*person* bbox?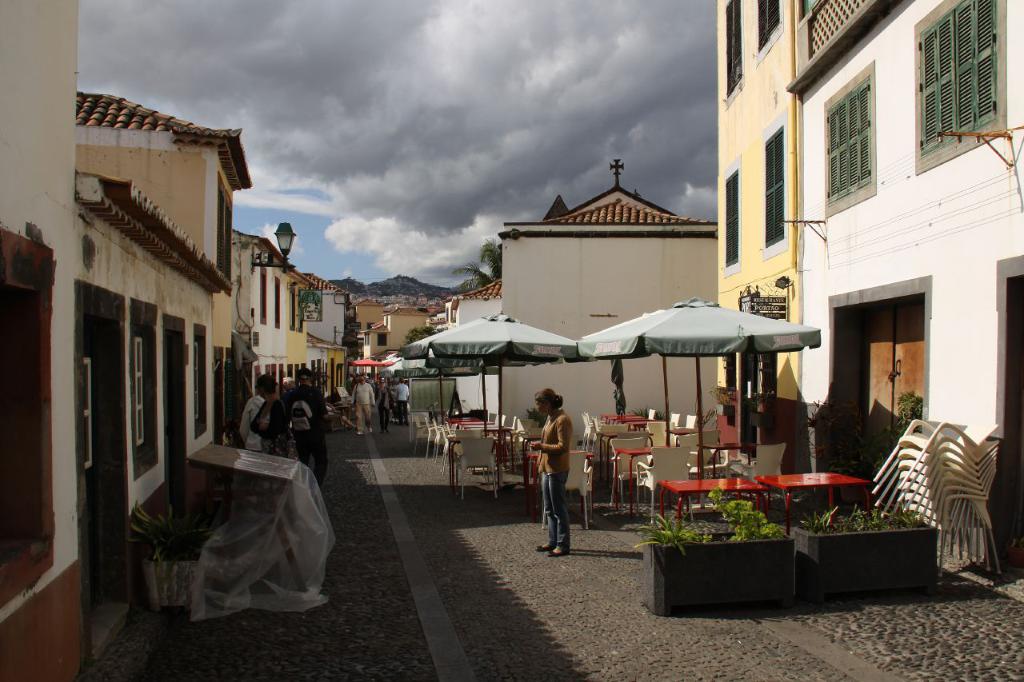
254 373 292 465
